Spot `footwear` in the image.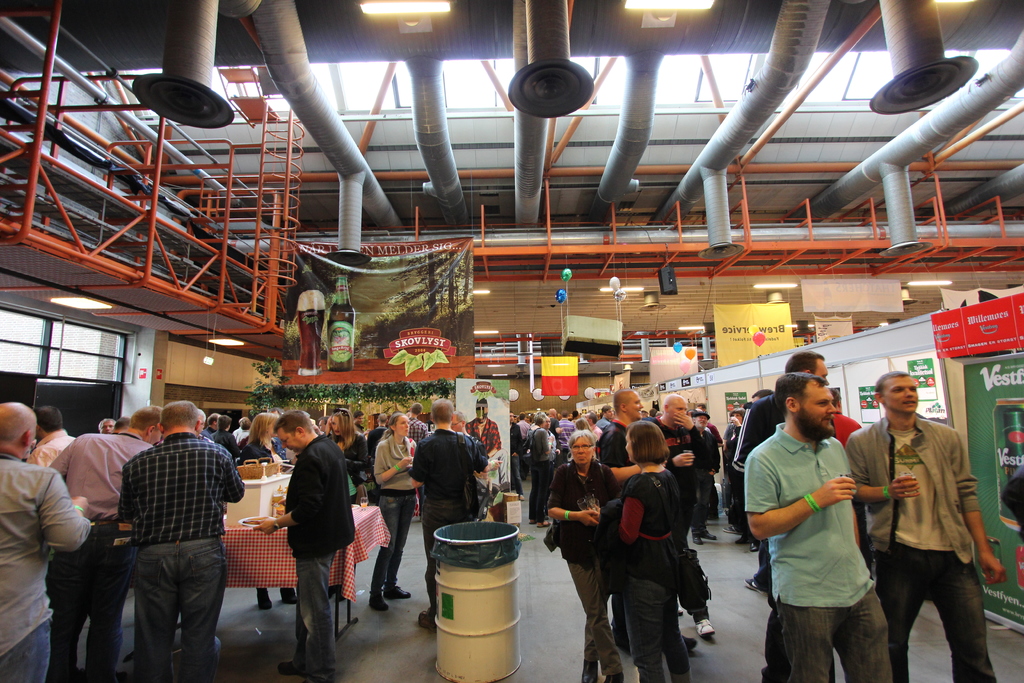
`footwear` found at box=[683, 636, 698, 649].
